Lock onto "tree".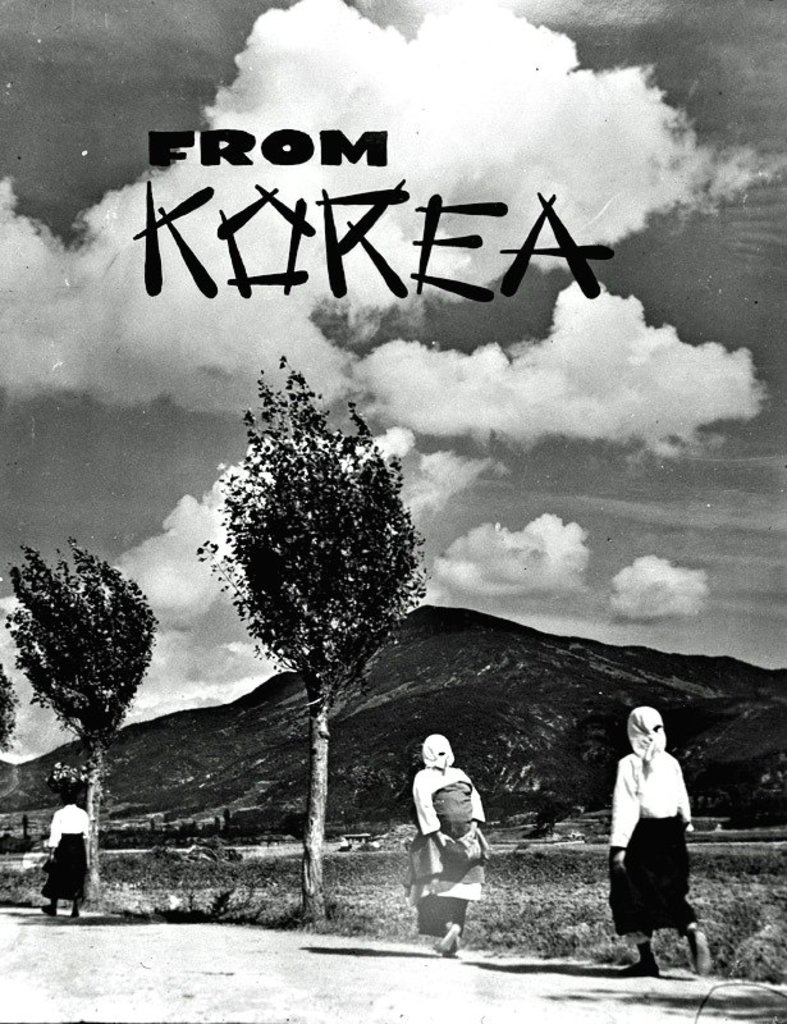
Locked: [left=0, top=550, right=154, bottom=906].
